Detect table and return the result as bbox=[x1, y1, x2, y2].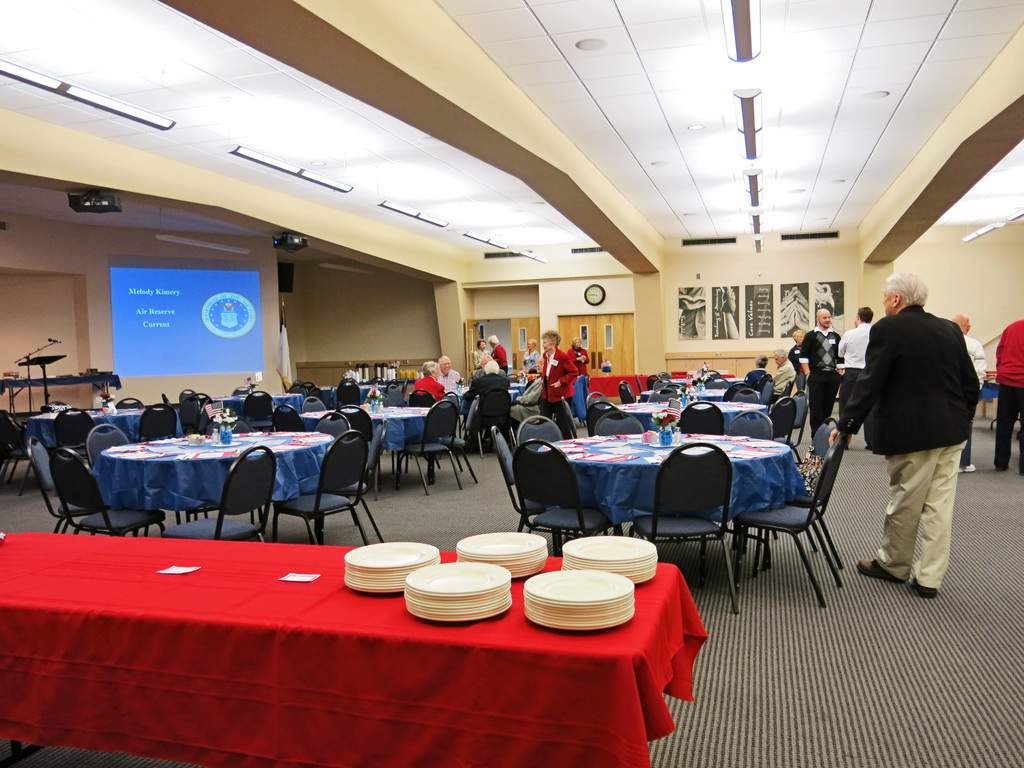
bbox=[24, 412, 177, 447].
